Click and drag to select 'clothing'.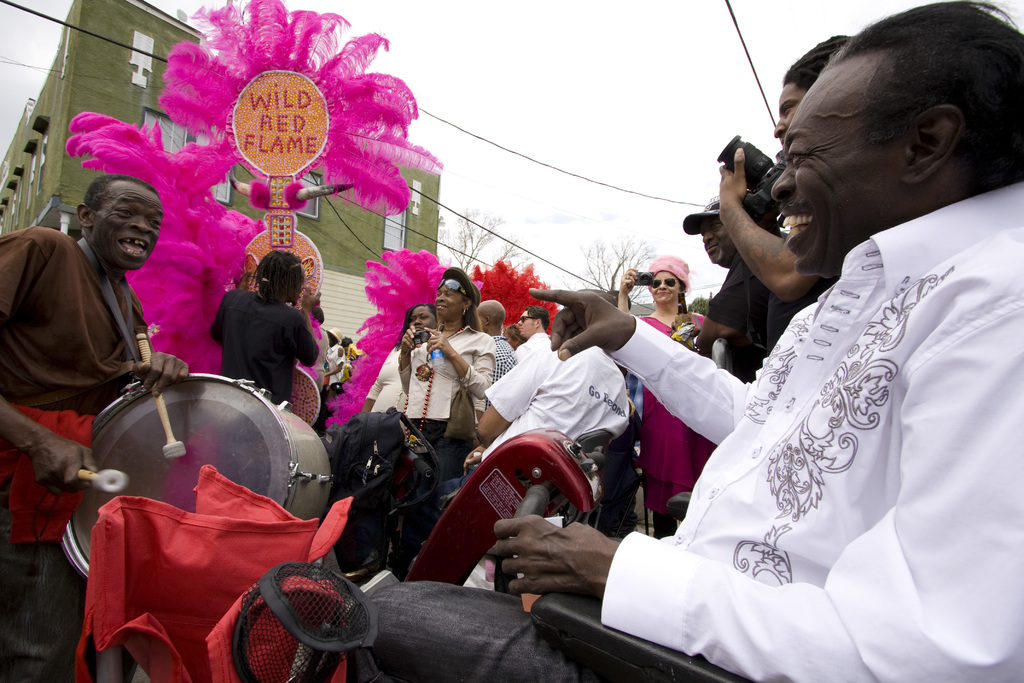
Selection: BBox(366, 338, 410, 413).
